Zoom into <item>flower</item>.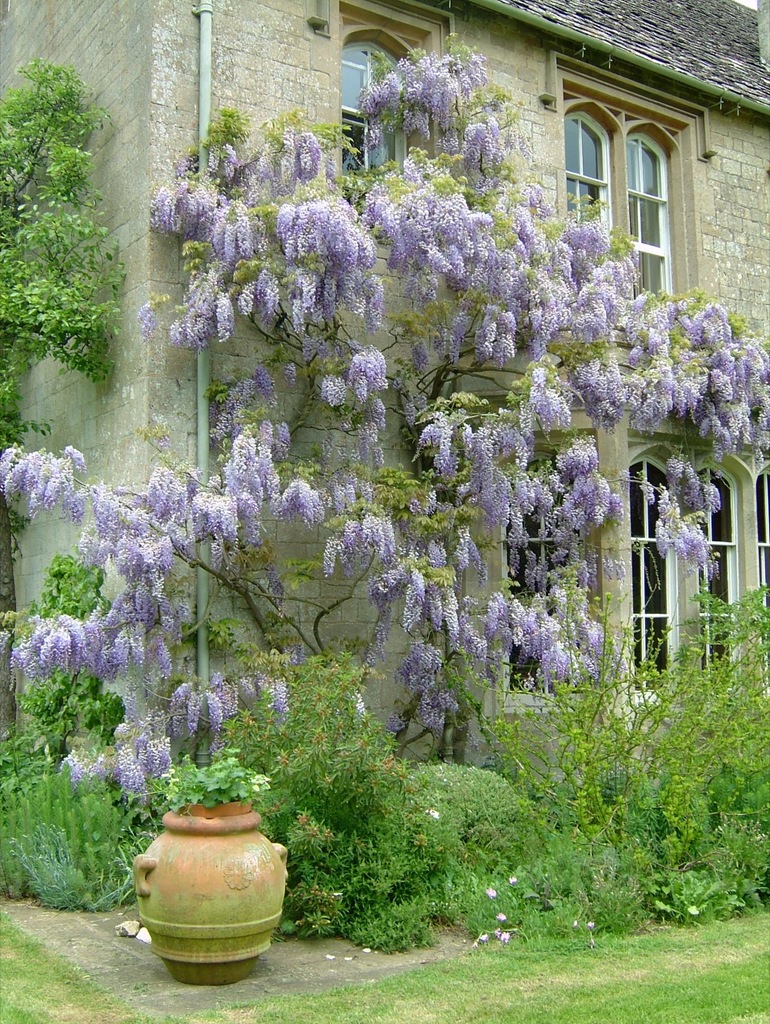
Zoom target: {"left": 494, "top": 908, "right": 505, "bottom": 922}.
